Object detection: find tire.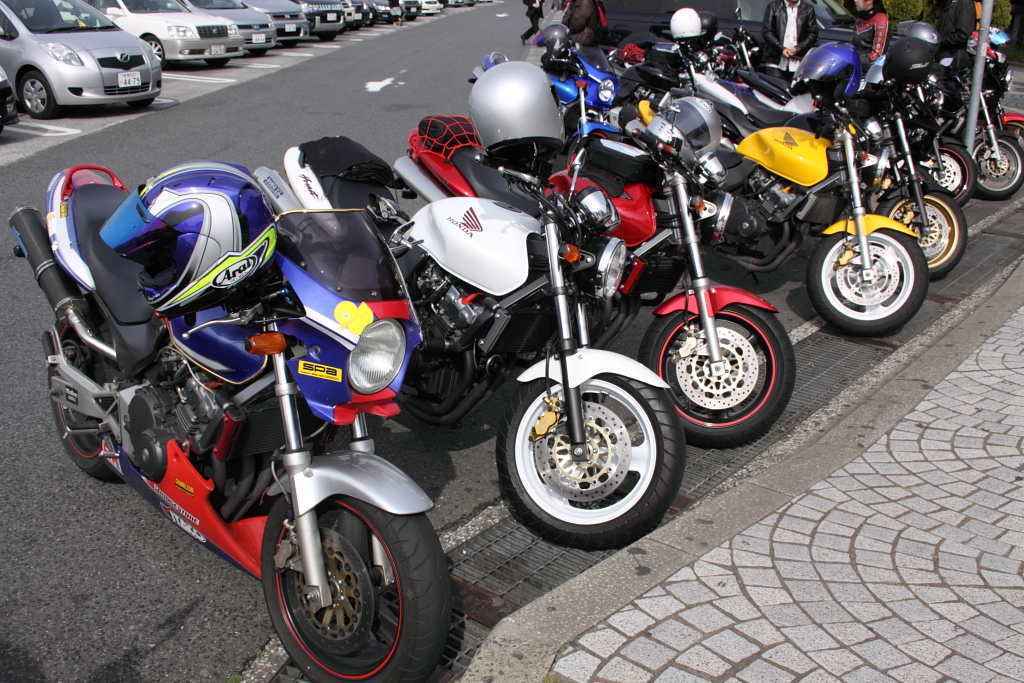
317, 33, 340, 43.
